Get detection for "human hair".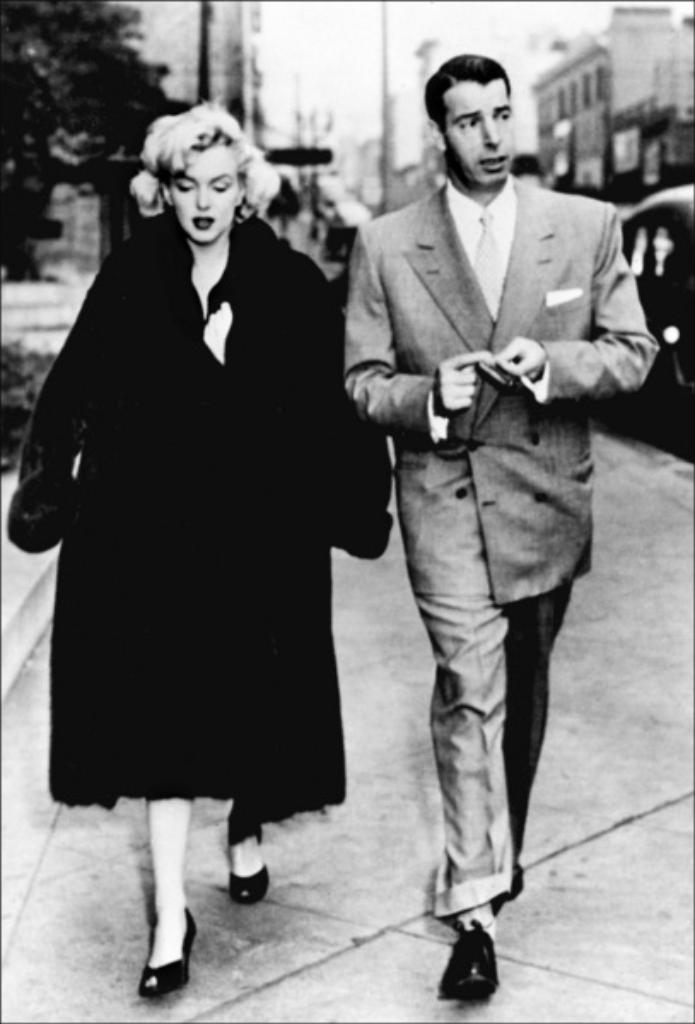
Detection: [x1=423, y1=49, x2=509, y2=133].
